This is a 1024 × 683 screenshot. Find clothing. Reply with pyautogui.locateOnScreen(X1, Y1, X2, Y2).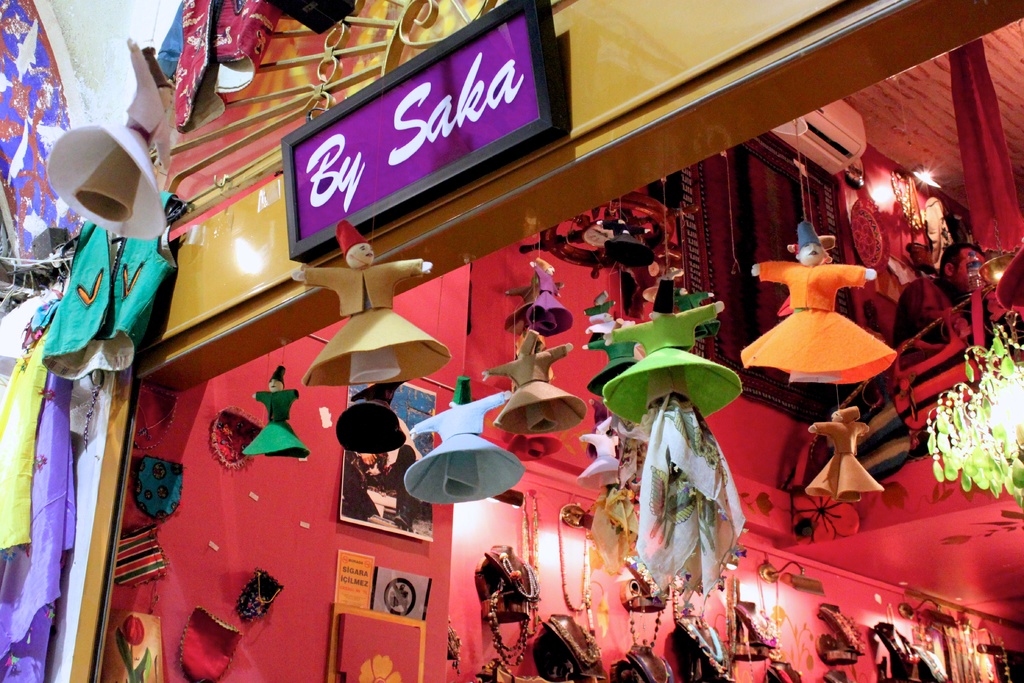
pyautogui.locateOnScreen(40, 190, 181, 379).
